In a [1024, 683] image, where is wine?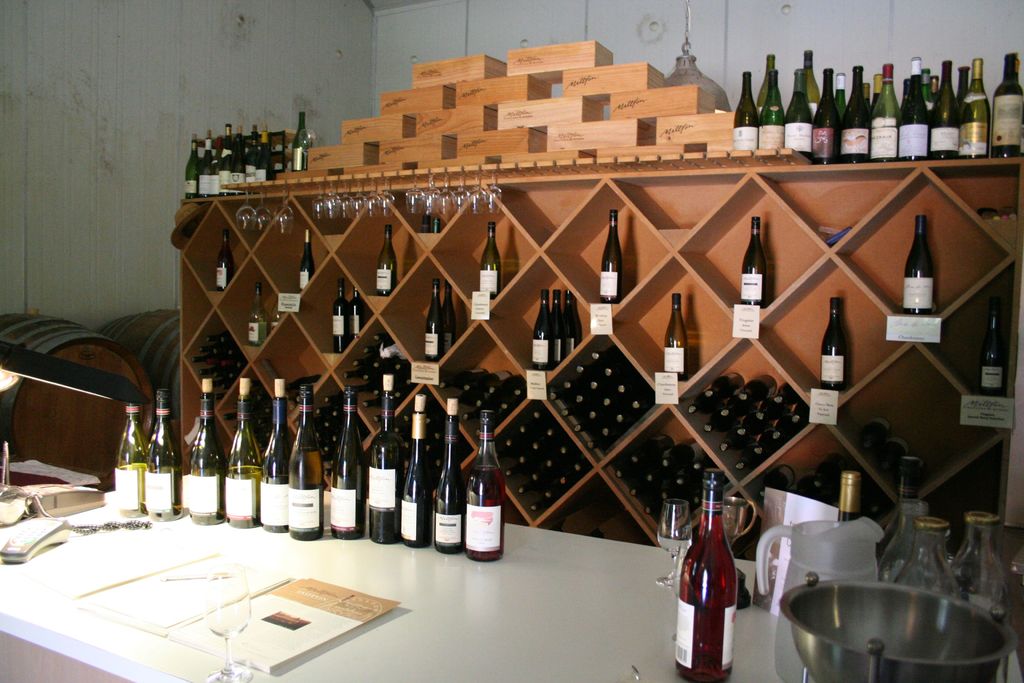
box(532, 290, 555, 374).
